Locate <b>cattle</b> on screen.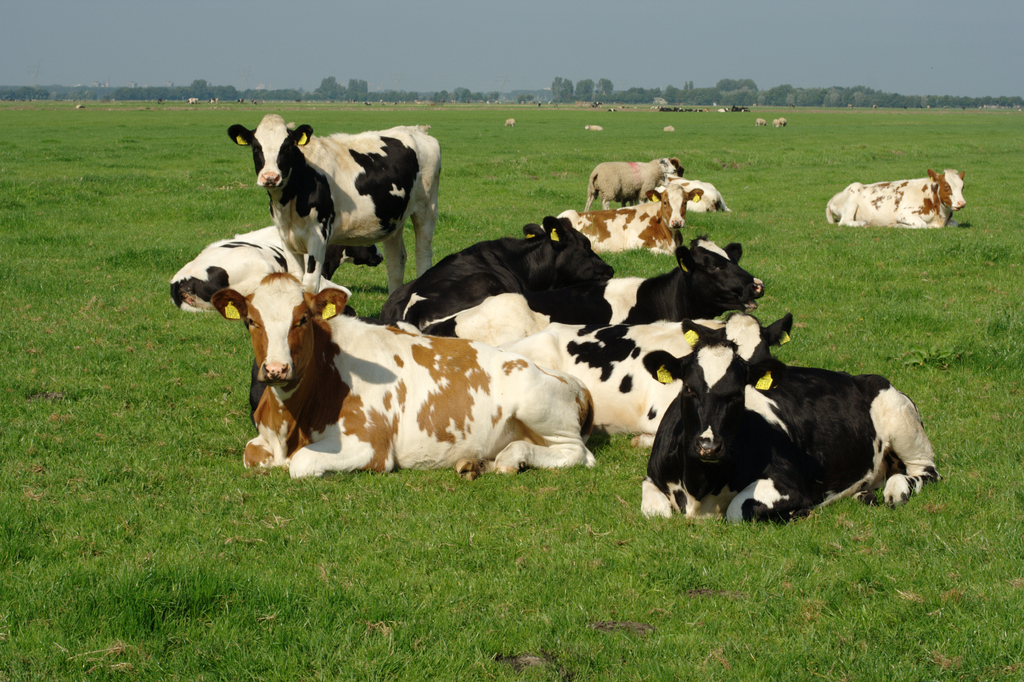
On screen at [755, 117, 765, 125].
